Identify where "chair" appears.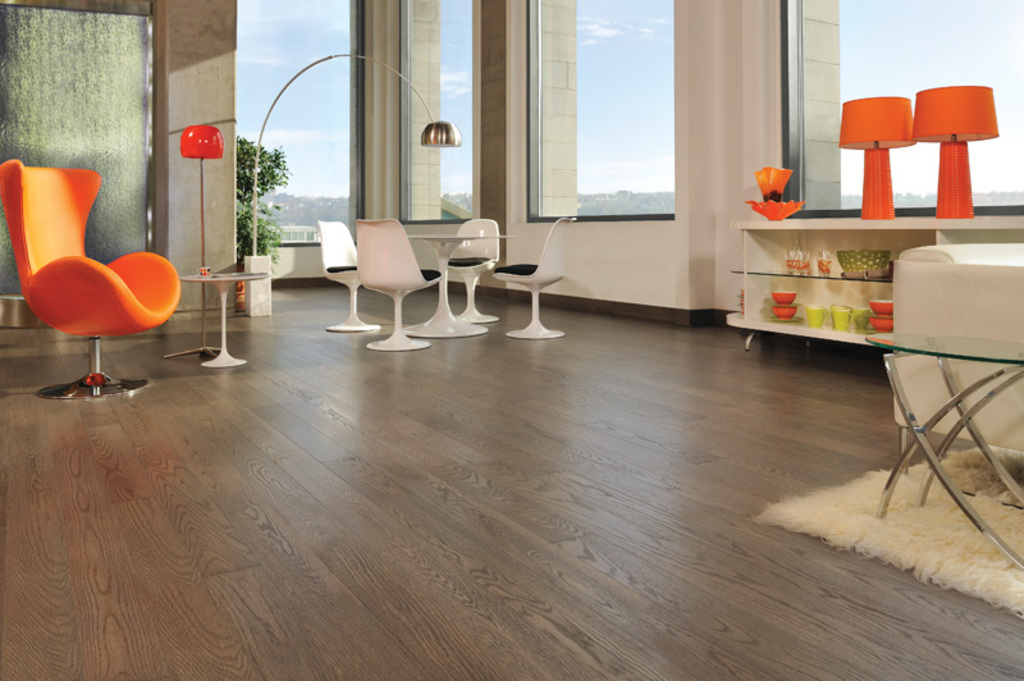
Appears at 494/216/577/340.
